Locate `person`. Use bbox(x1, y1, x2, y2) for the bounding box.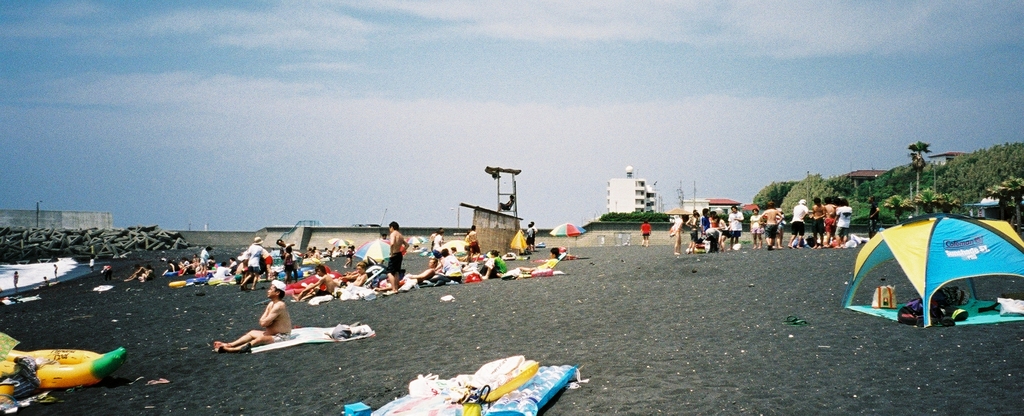
bbox(641, 219, 651, 247).
